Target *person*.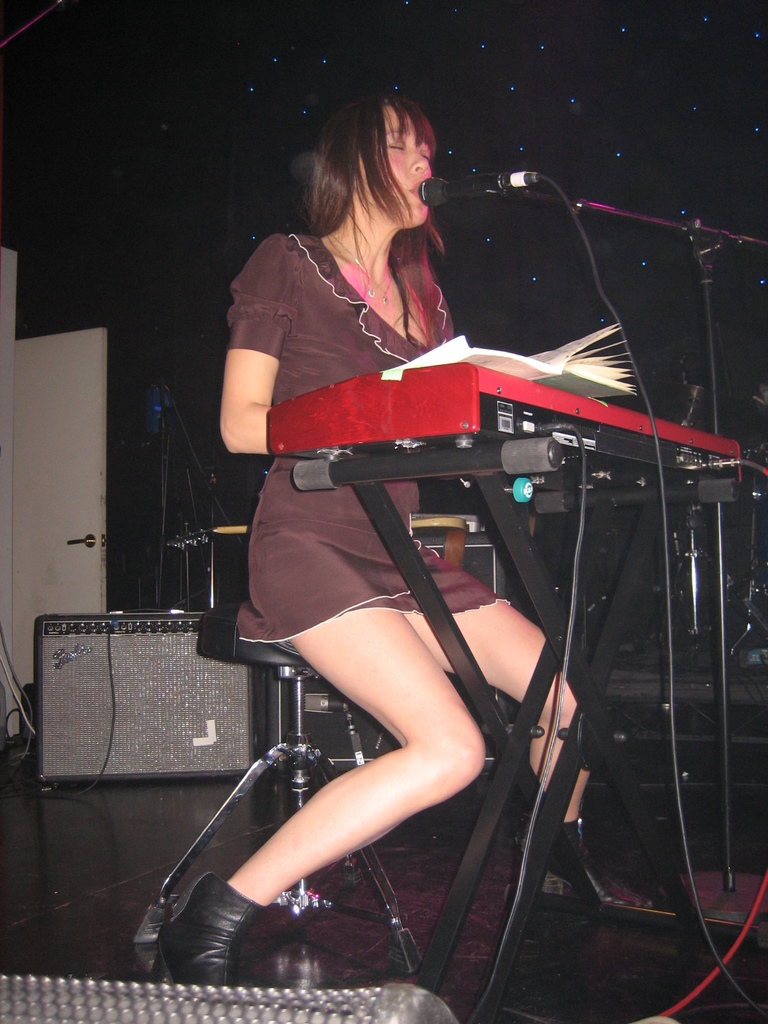
Target region: (left=229, top=72, right=524, bottom=730).
